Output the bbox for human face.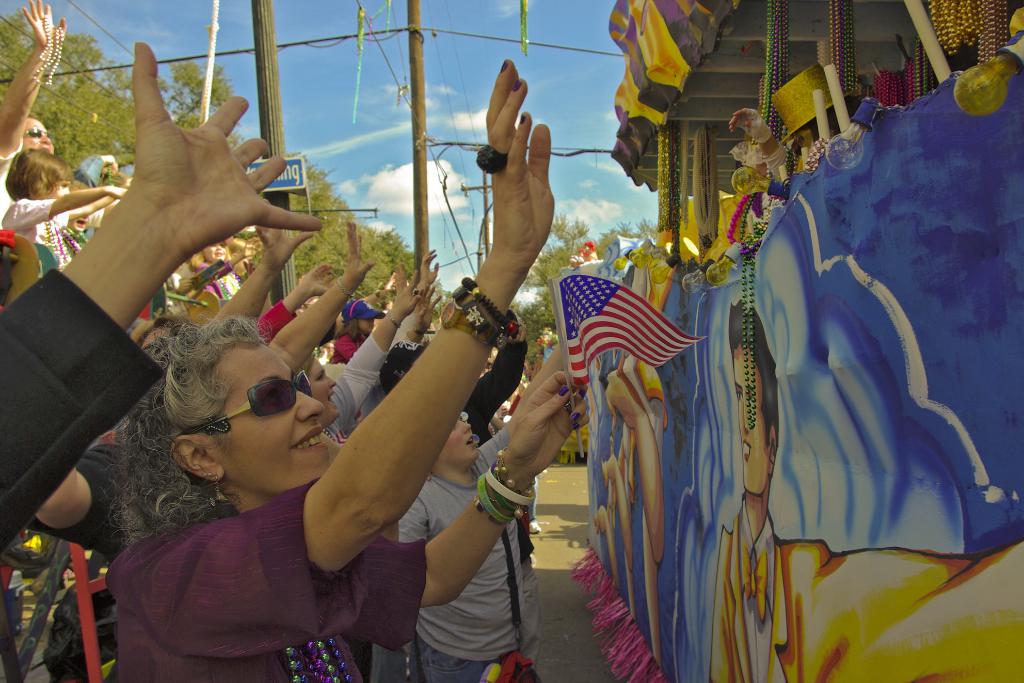
(left=310, top=357, right=339, bottom=420).
